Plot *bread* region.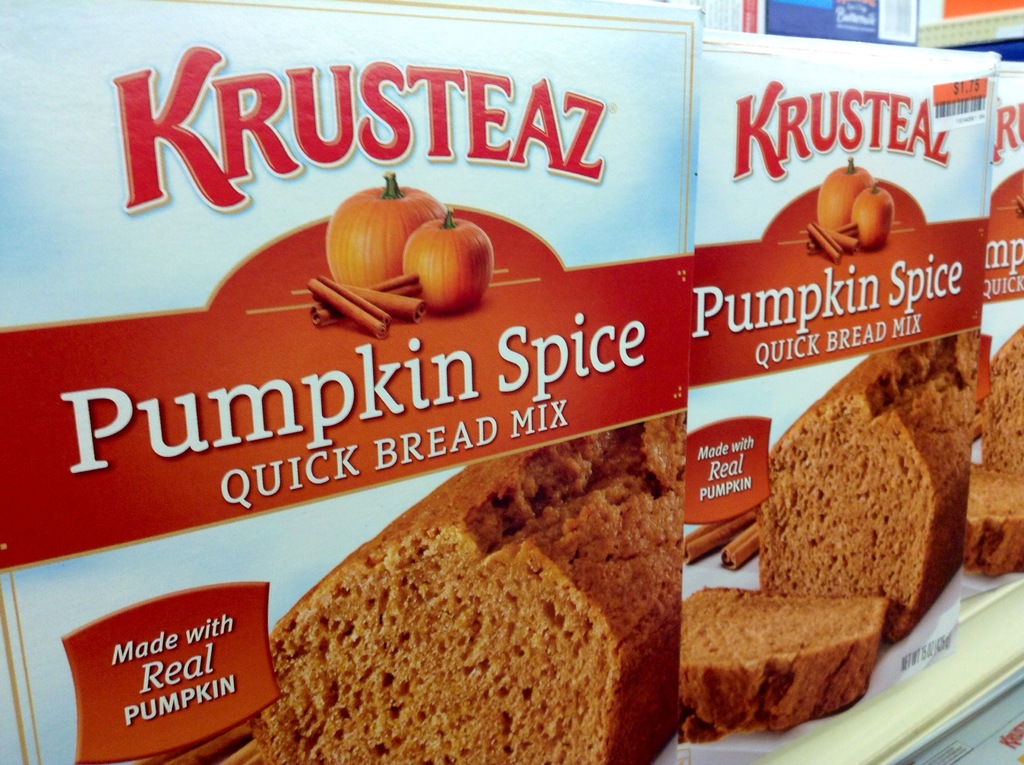
Plotted at box(971, 462, 1023, 572).
